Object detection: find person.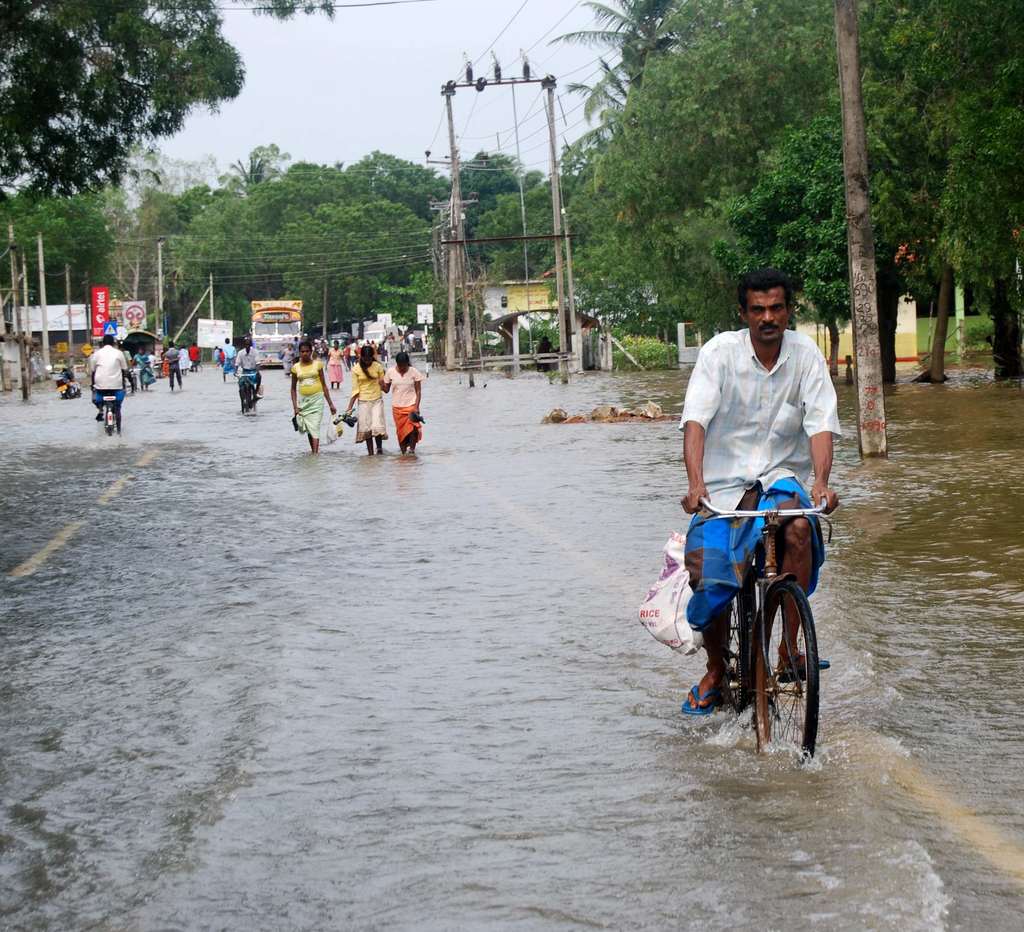
bbox=(220, 337, 236, 380).
